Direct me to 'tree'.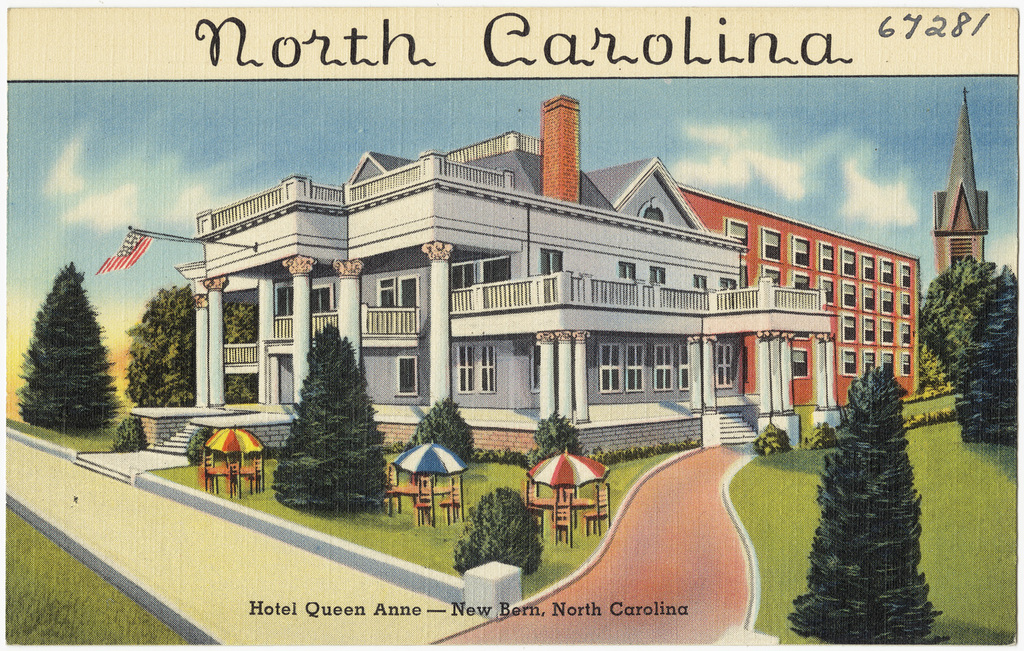
Direction: 792 357 941 650.
